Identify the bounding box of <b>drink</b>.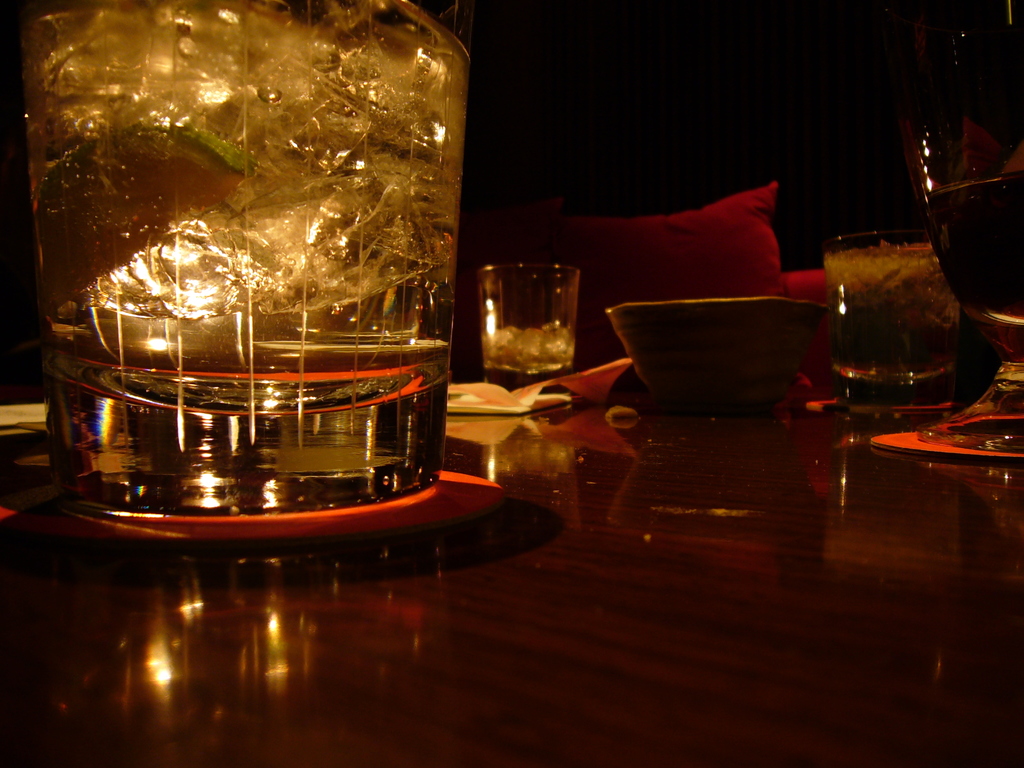
{"left": 917, "top": 2, "right": 1018, "bottom": 462}.
